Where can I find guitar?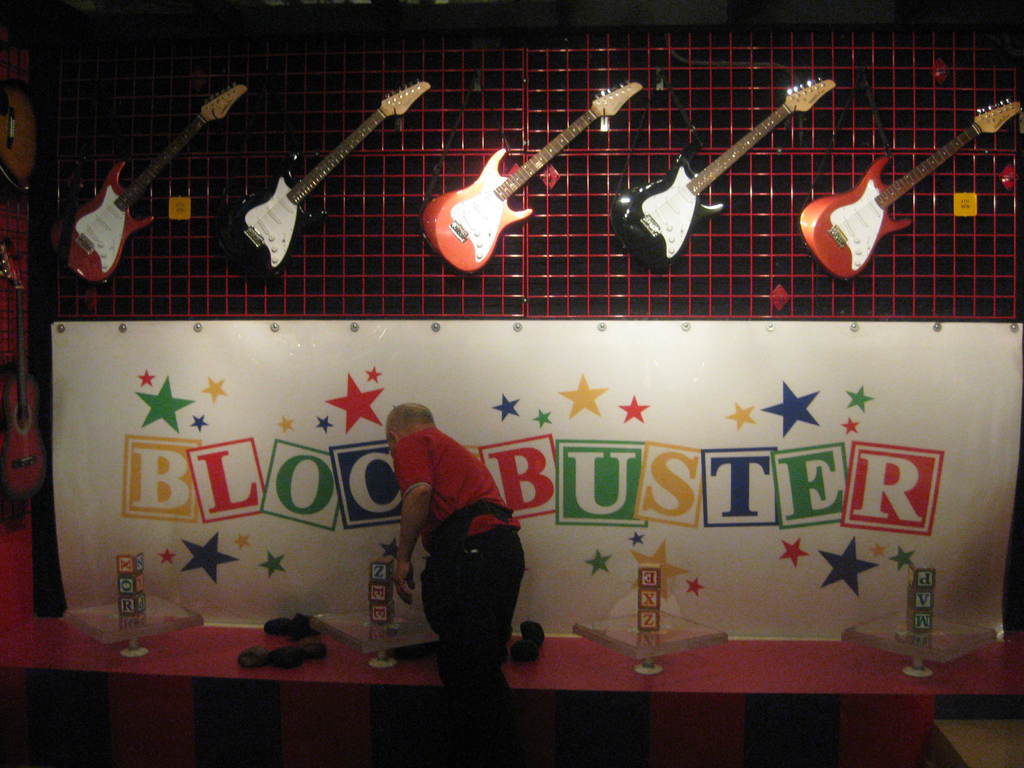
You can find it at BBox(42, 77, 255, 291).
